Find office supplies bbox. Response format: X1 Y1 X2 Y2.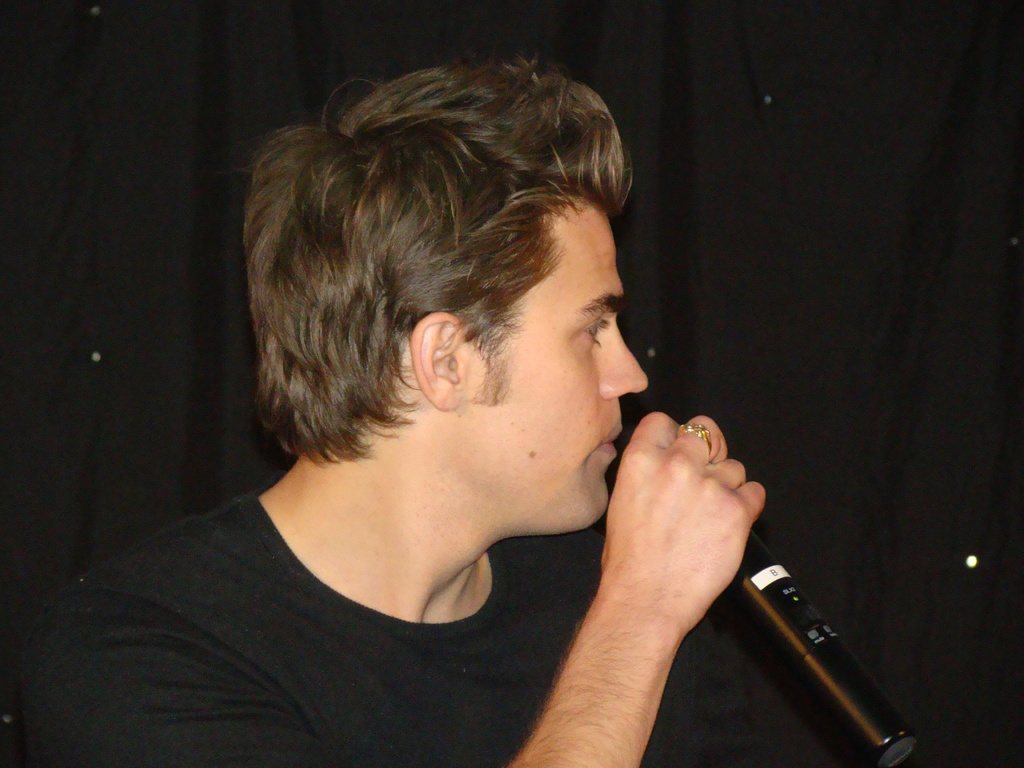
723 518 911 762.
